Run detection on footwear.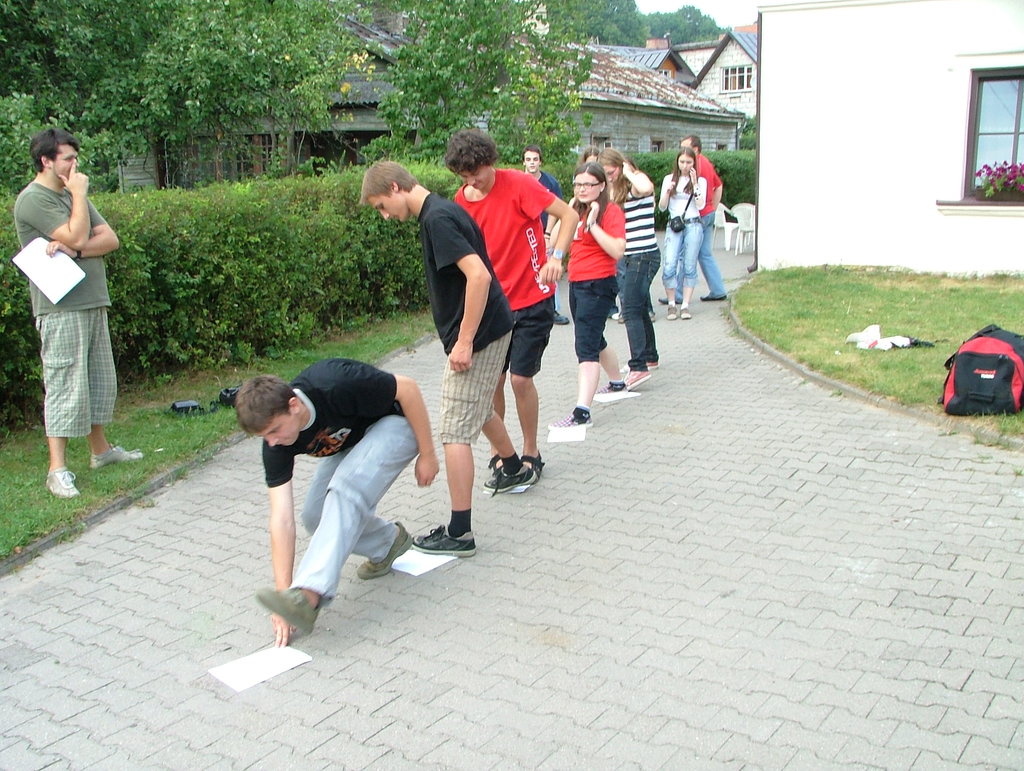
Result: locate(520, 448, 547, 471).
